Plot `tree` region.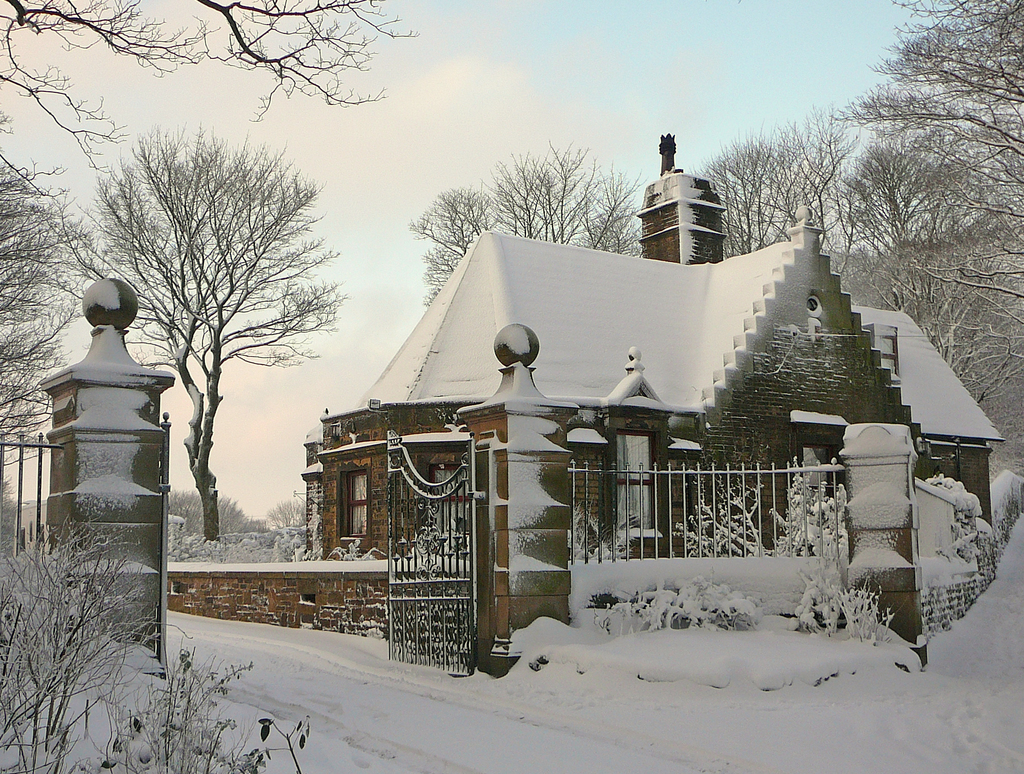
Plotted at 79/97/339/559.
